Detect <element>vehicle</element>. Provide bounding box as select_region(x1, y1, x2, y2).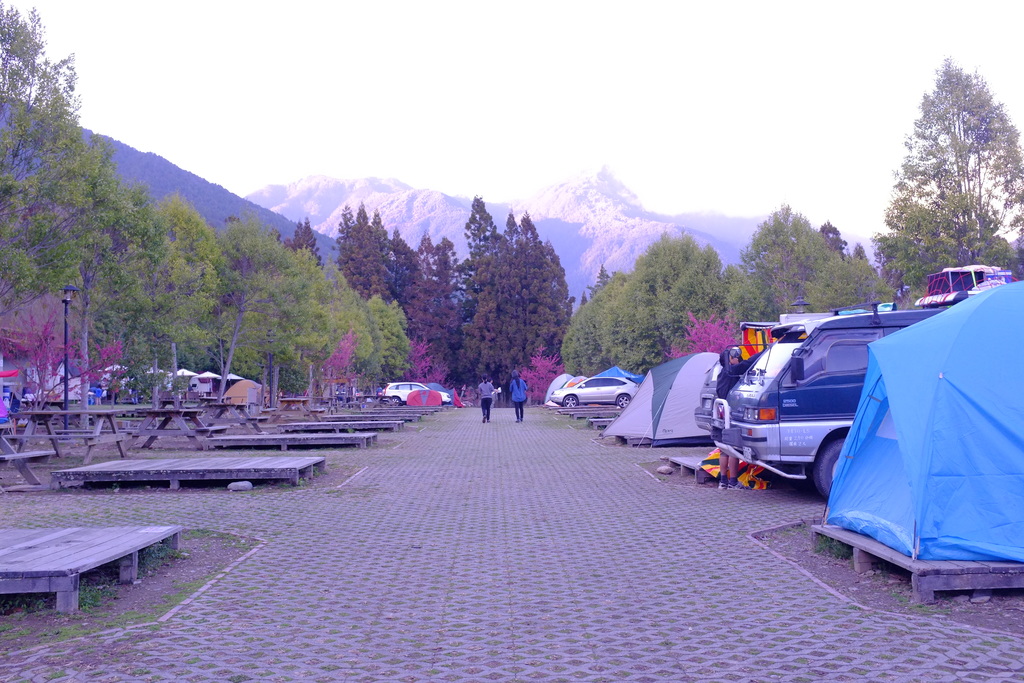
select_region(698, 311, 819, 436).
